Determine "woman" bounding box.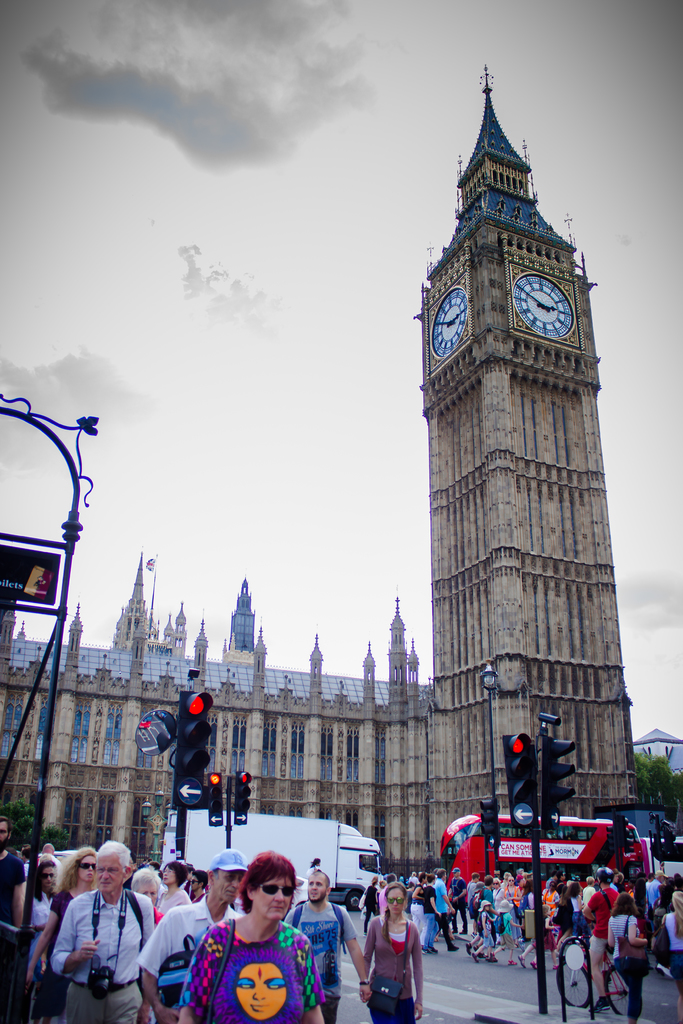
Determined: x1=491, y1=877, x2=506, y2=909.
